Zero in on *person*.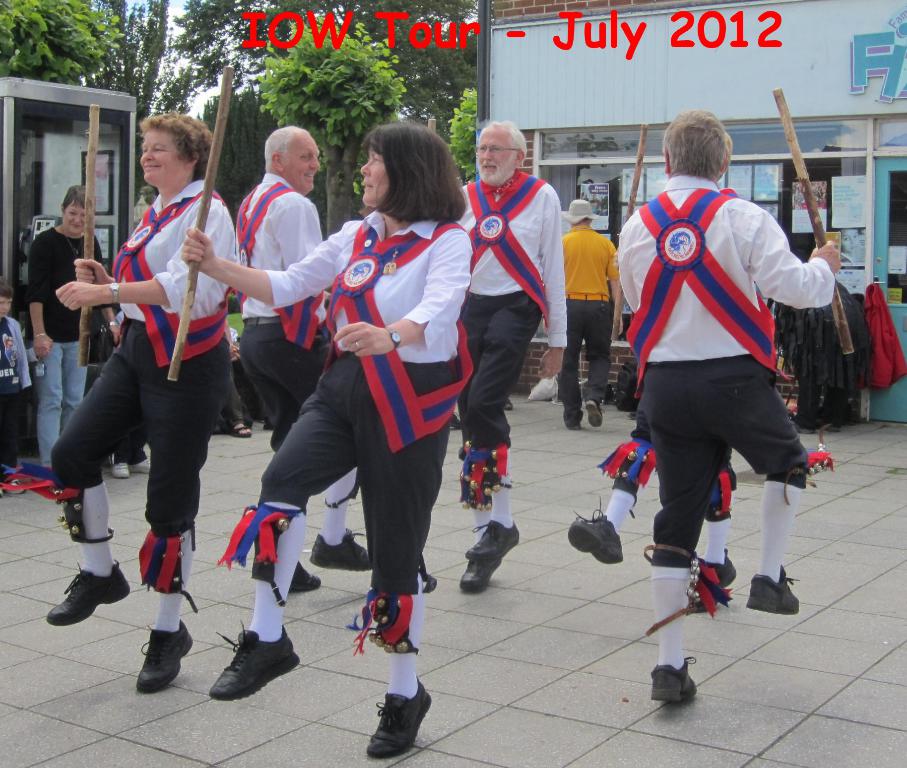
Zeroed in: region(22, 186, 111, 472).
